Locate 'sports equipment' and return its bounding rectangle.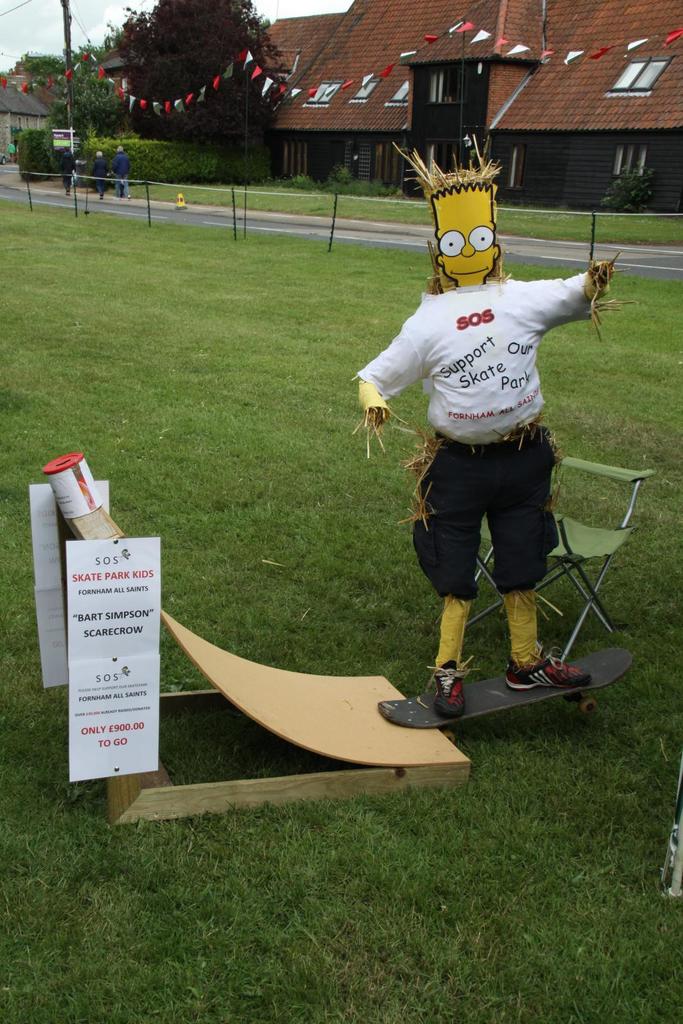
rect(433, 662, 465, 715).
